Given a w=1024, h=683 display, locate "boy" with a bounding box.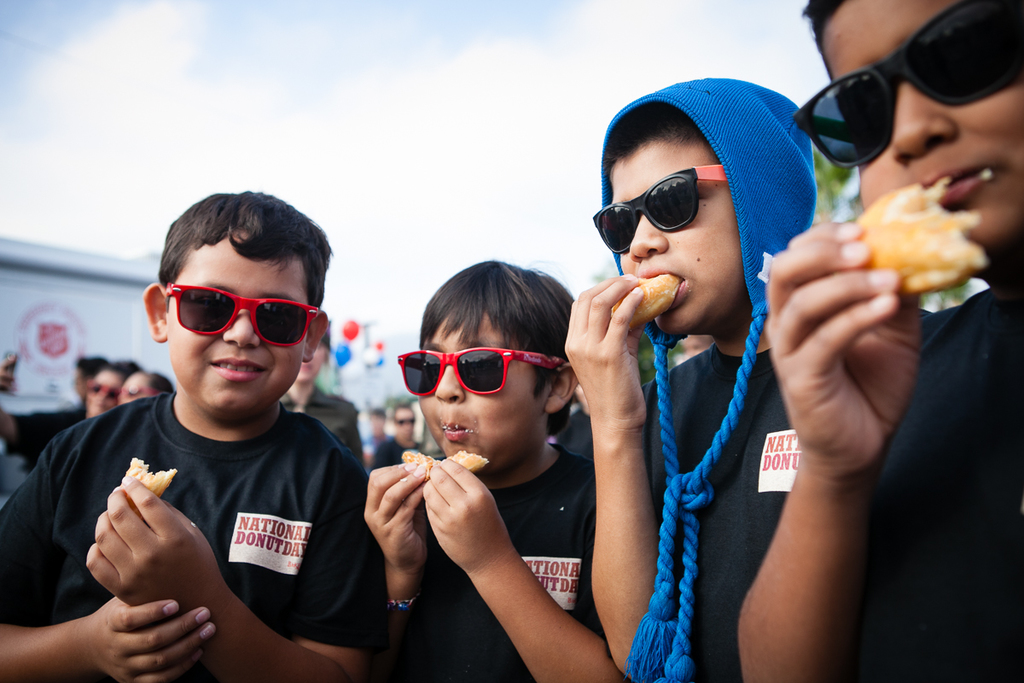
Located: select_region(364, 251, 627, 682).
